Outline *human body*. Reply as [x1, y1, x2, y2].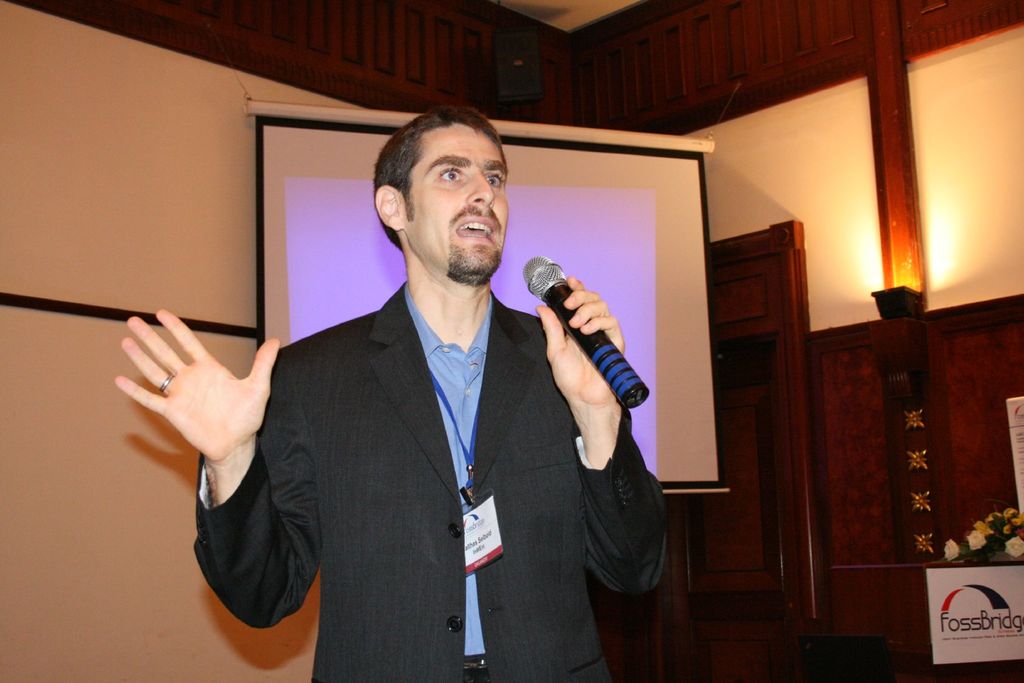
[140, 108, 672, 680].
